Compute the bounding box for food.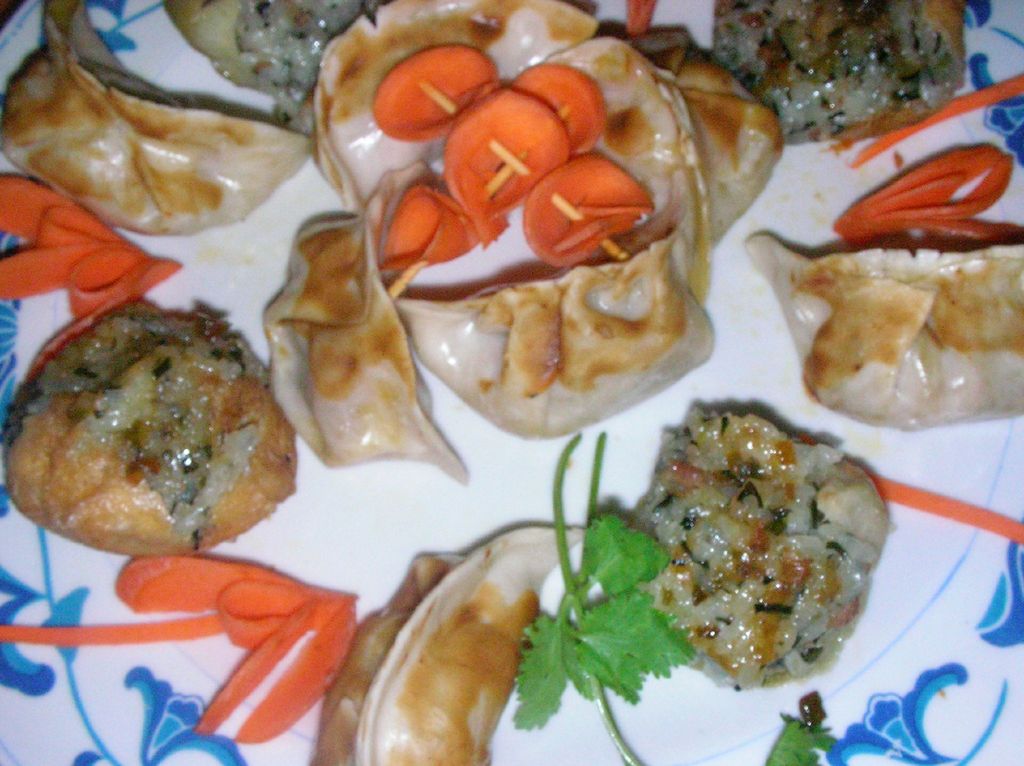
l=739, t=226, r=1023, b=433.
